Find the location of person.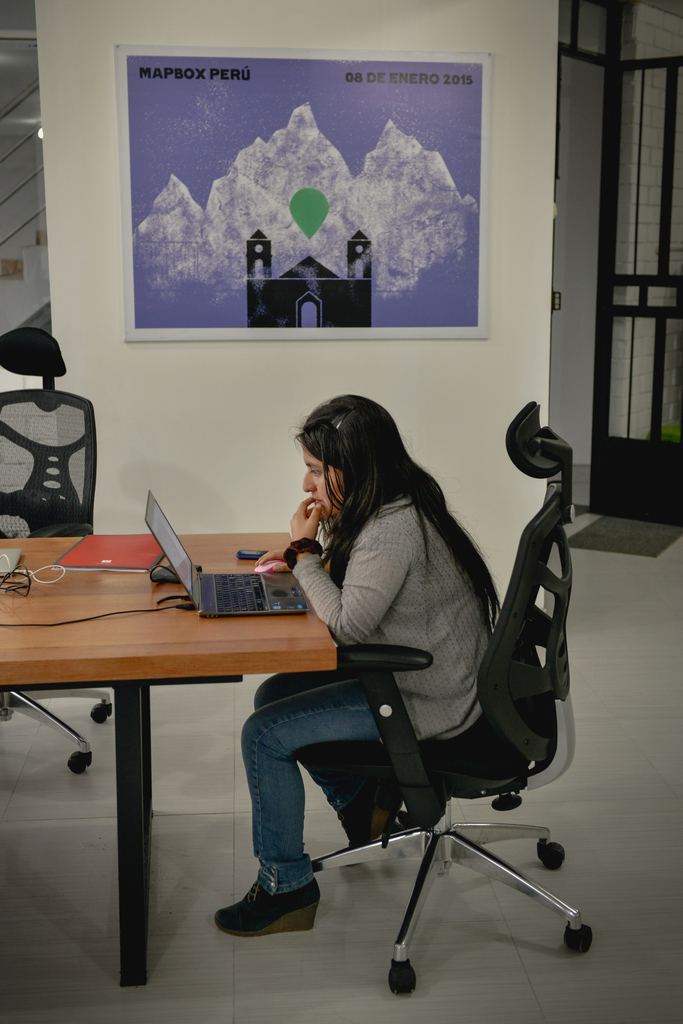
Location: 209/391/512/944.
